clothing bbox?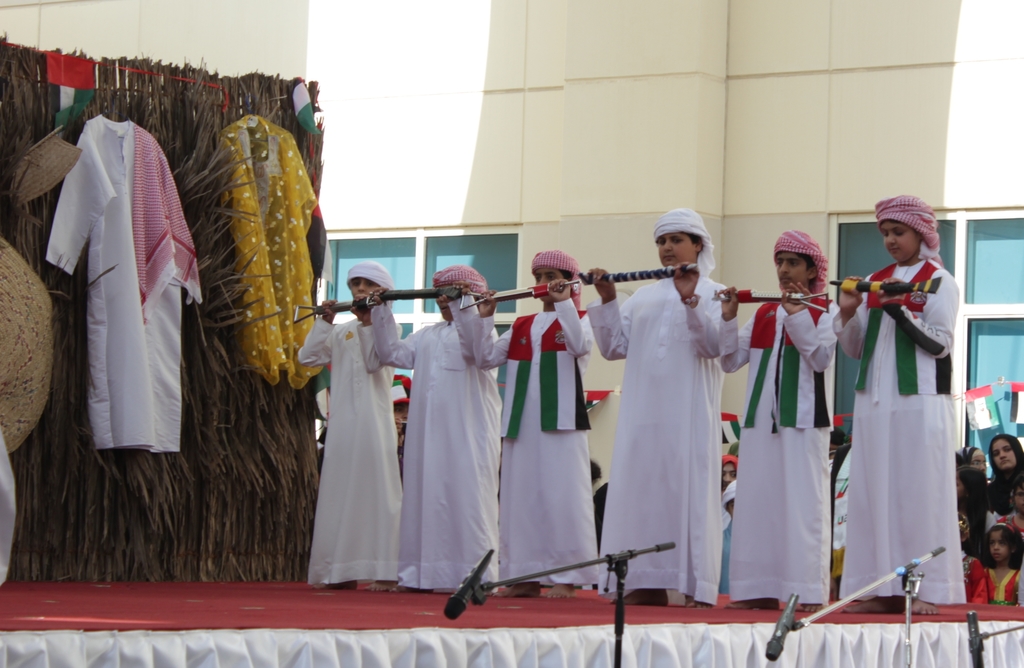
Rect(985, 461, 1023, 515)
